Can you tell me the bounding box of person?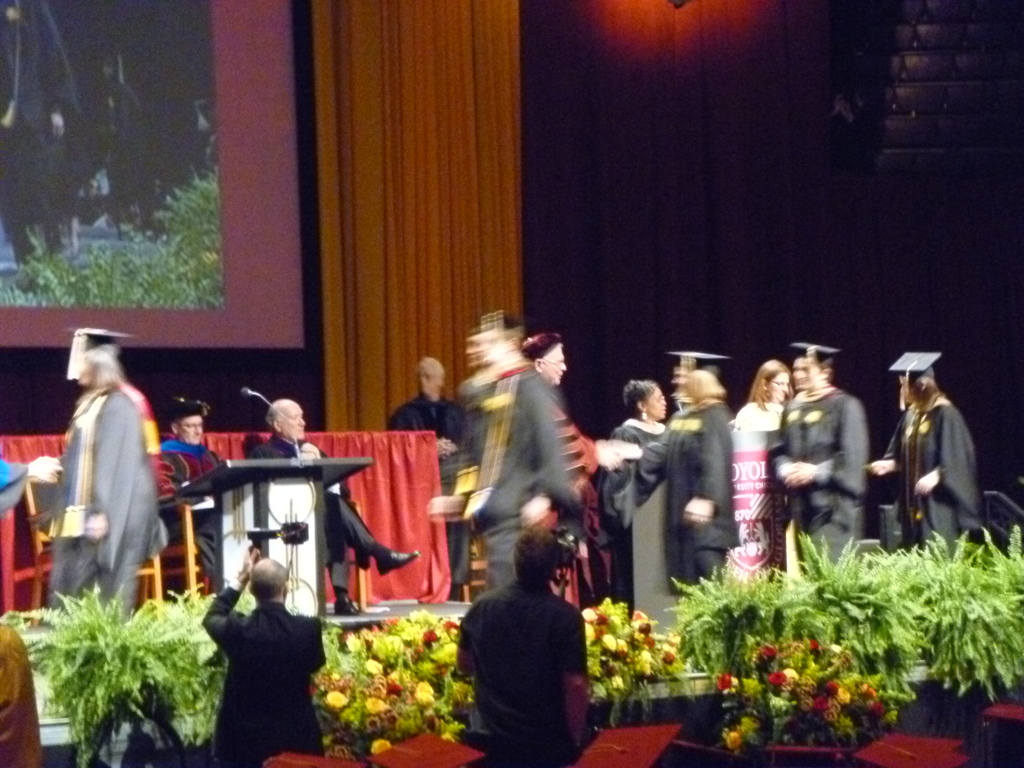
(604, 352, 741, 580).
